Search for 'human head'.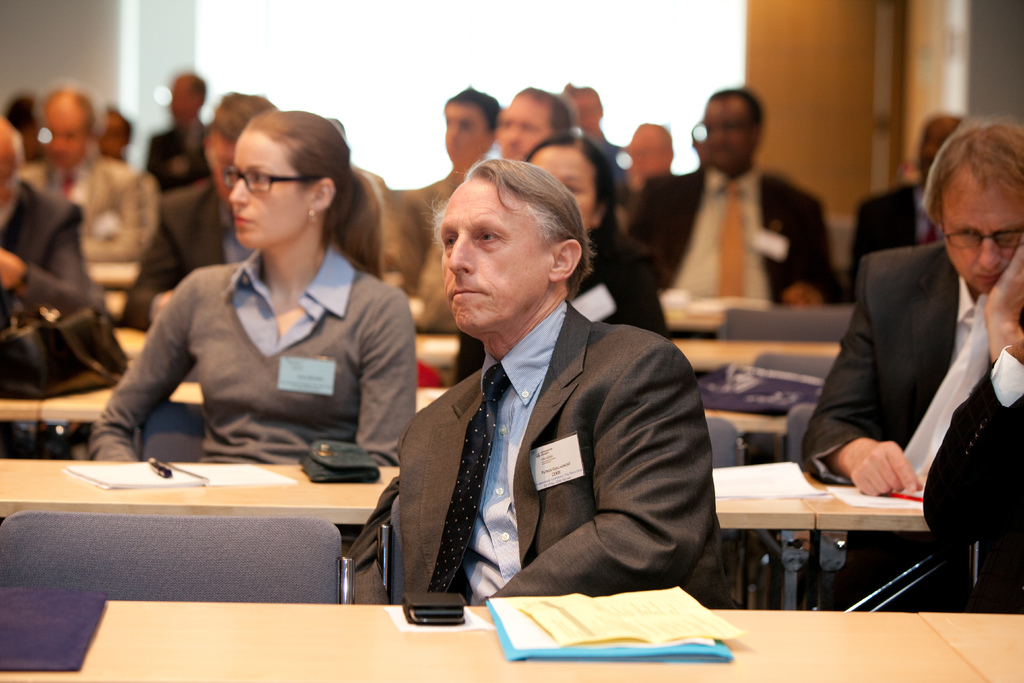
Found at <region>915, 115, 956, 180</region>.
